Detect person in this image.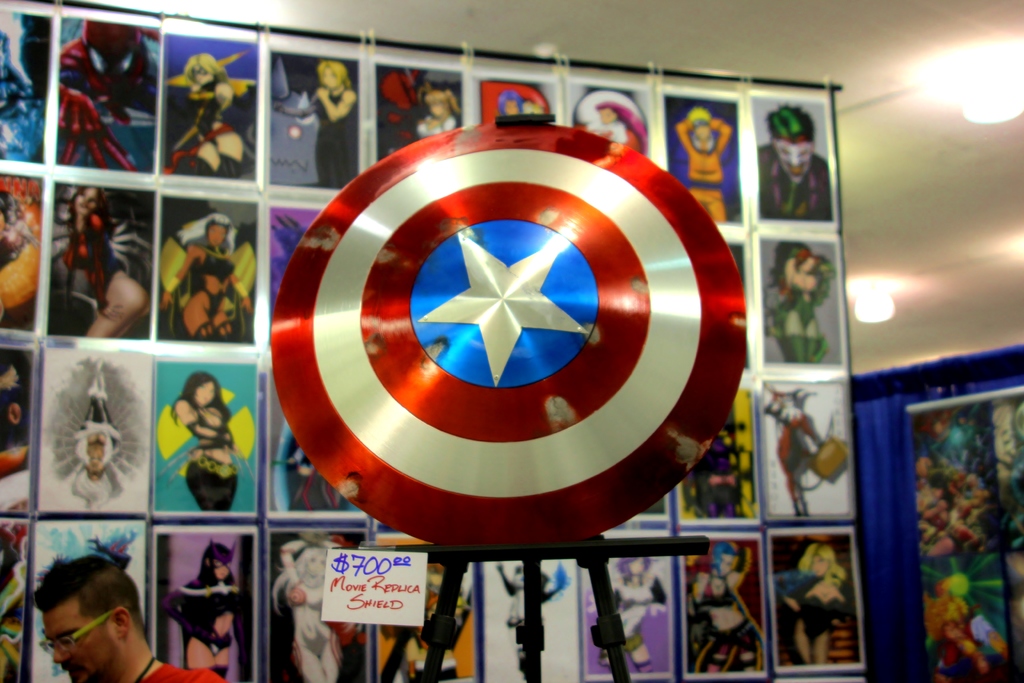
Detection: rect(61, 187, 152, 338).
